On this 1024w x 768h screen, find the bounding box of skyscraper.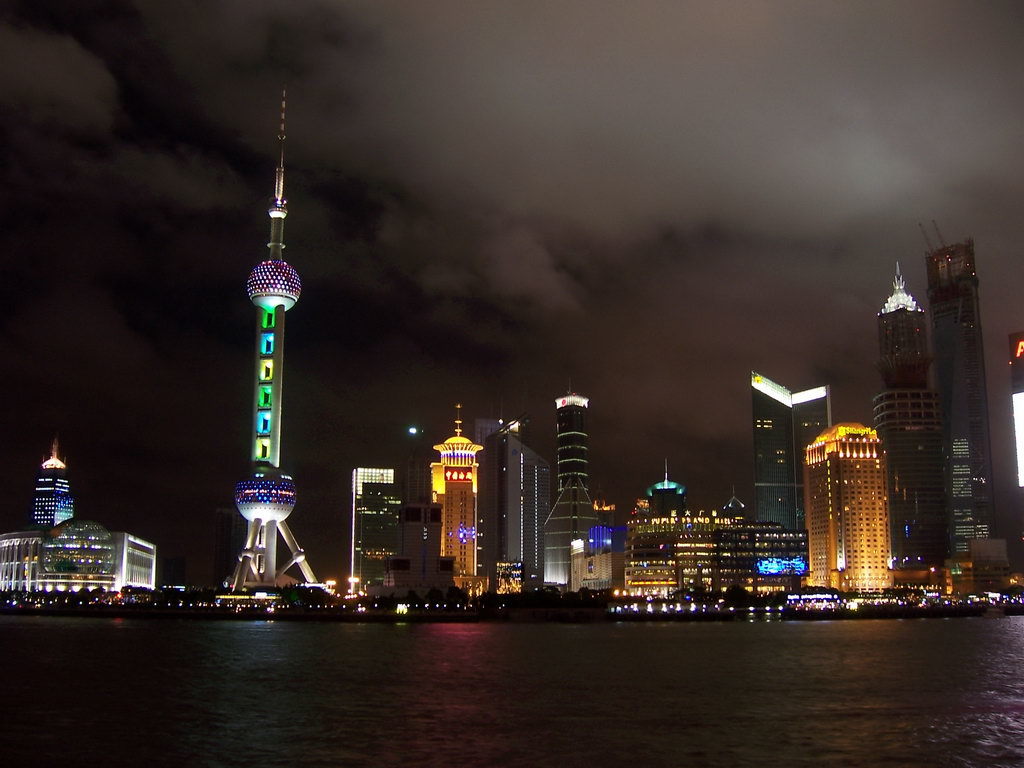
Bounding box: [924,221,996,578].
